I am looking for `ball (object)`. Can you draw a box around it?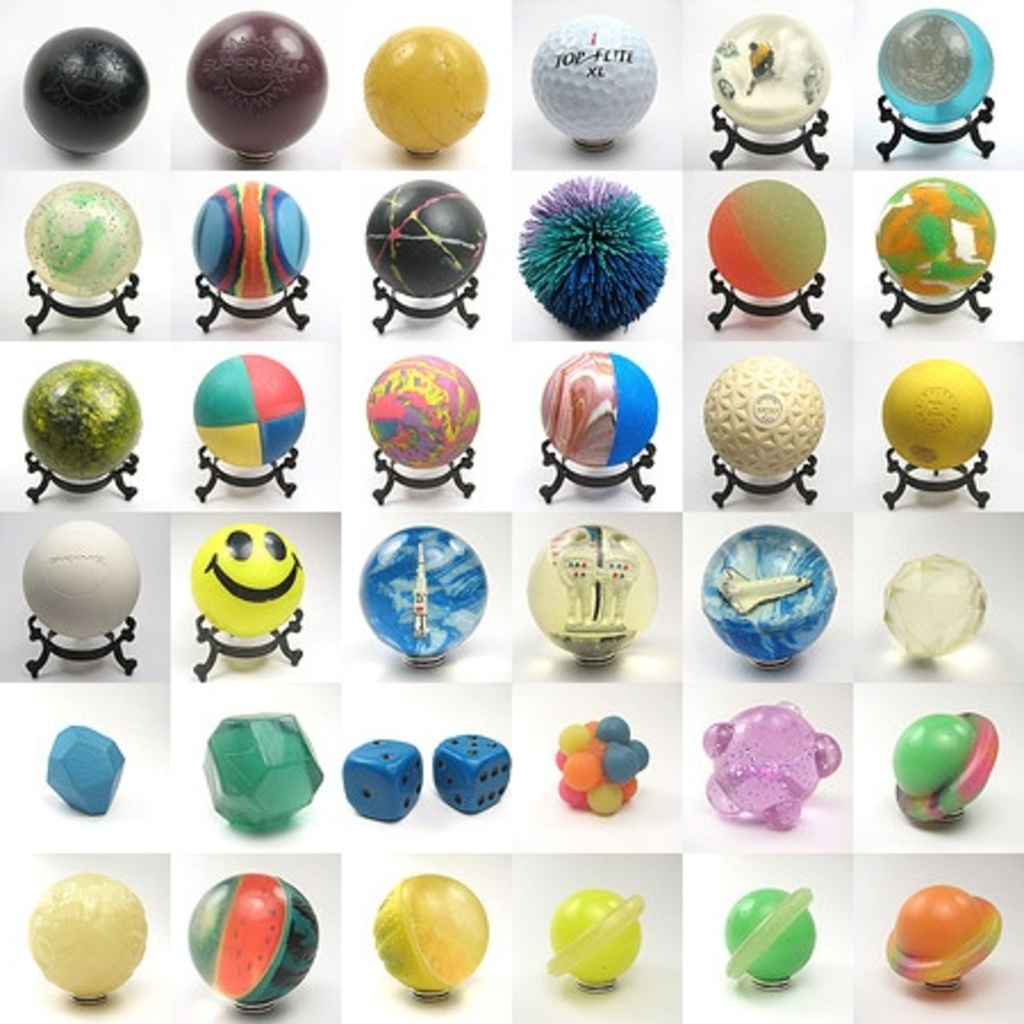
Sure, the bounding box is <region>189, 872, 328, 1006</region>.
